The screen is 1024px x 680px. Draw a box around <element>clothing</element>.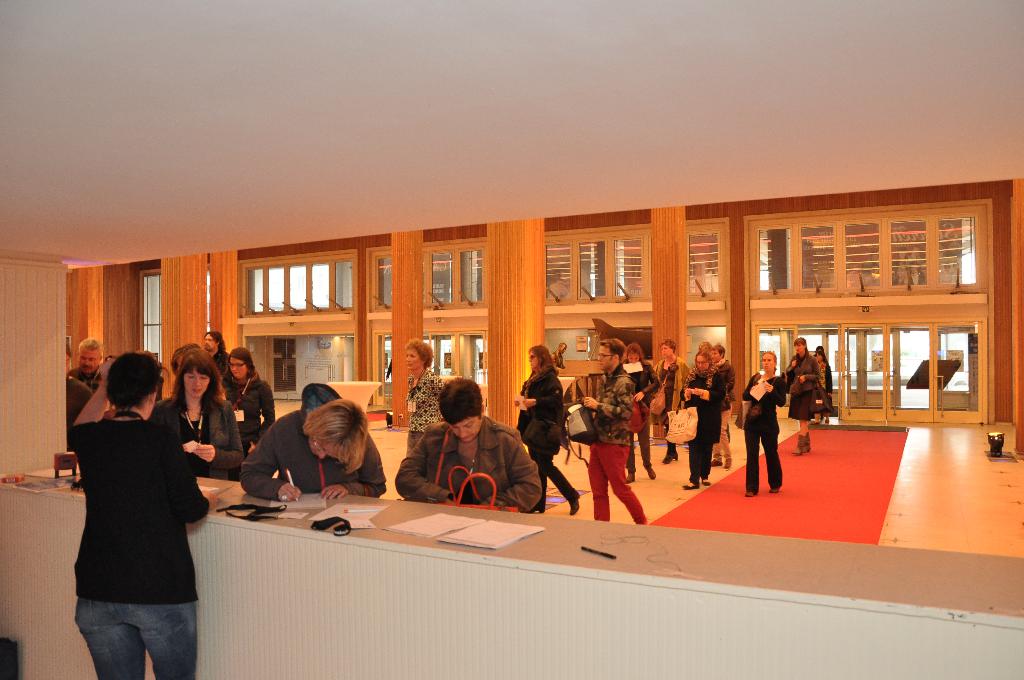
{"x1": 678, "y1": 366, "x2": 716, "y2": 491}.
